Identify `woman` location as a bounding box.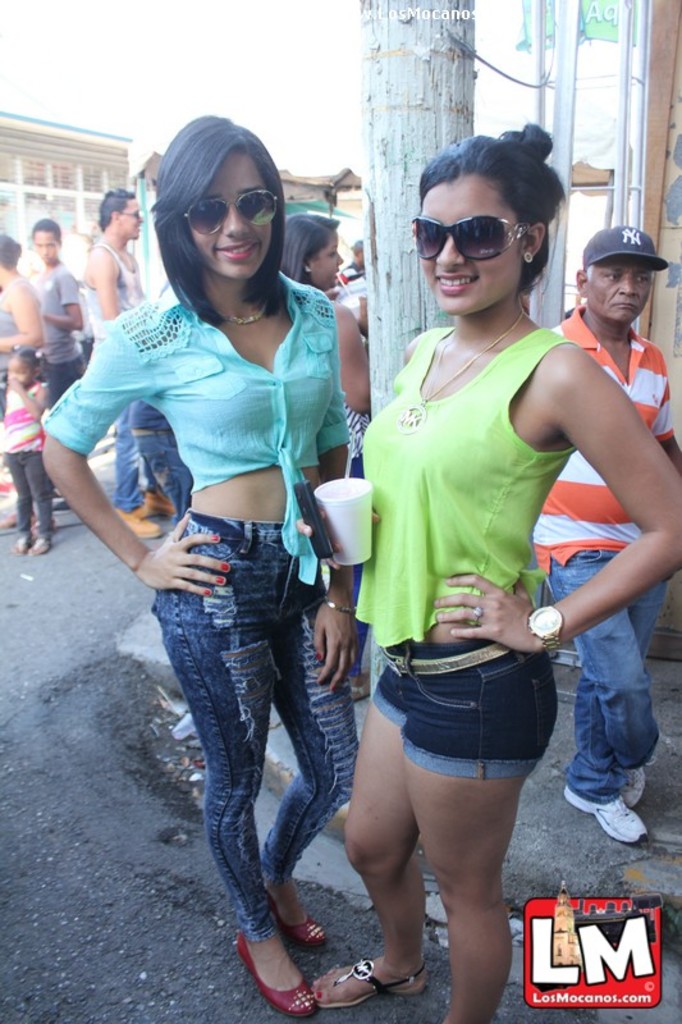
bbox(0, 234, 47, 530).
